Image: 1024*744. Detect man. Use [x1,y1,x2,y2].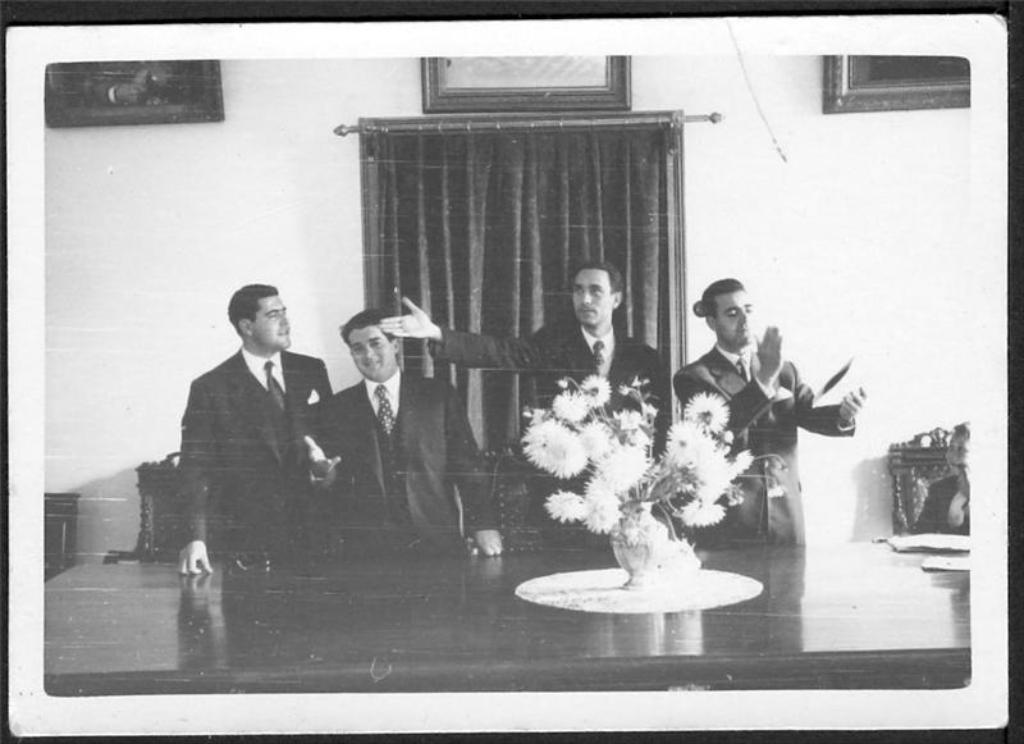
[374,261,671,546].
